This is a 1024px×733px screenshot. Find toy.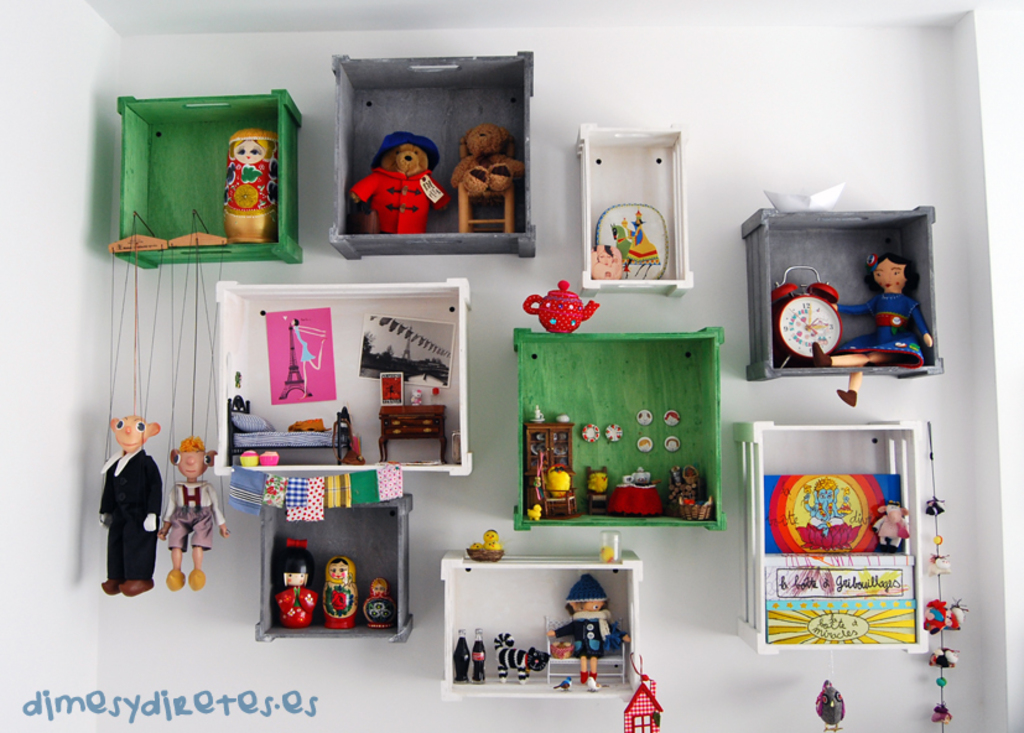
Bounding box: rect(99, 414, 162, 599).
